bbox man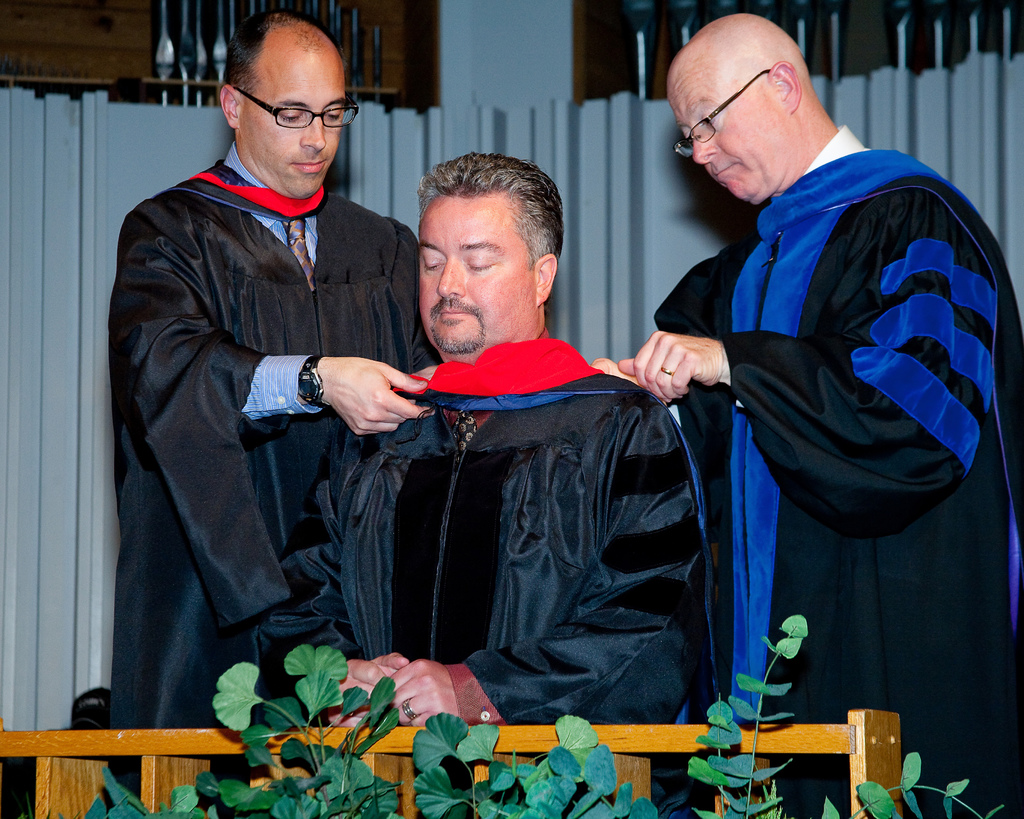
x1=230 y1=148 x2=705 y2=738
